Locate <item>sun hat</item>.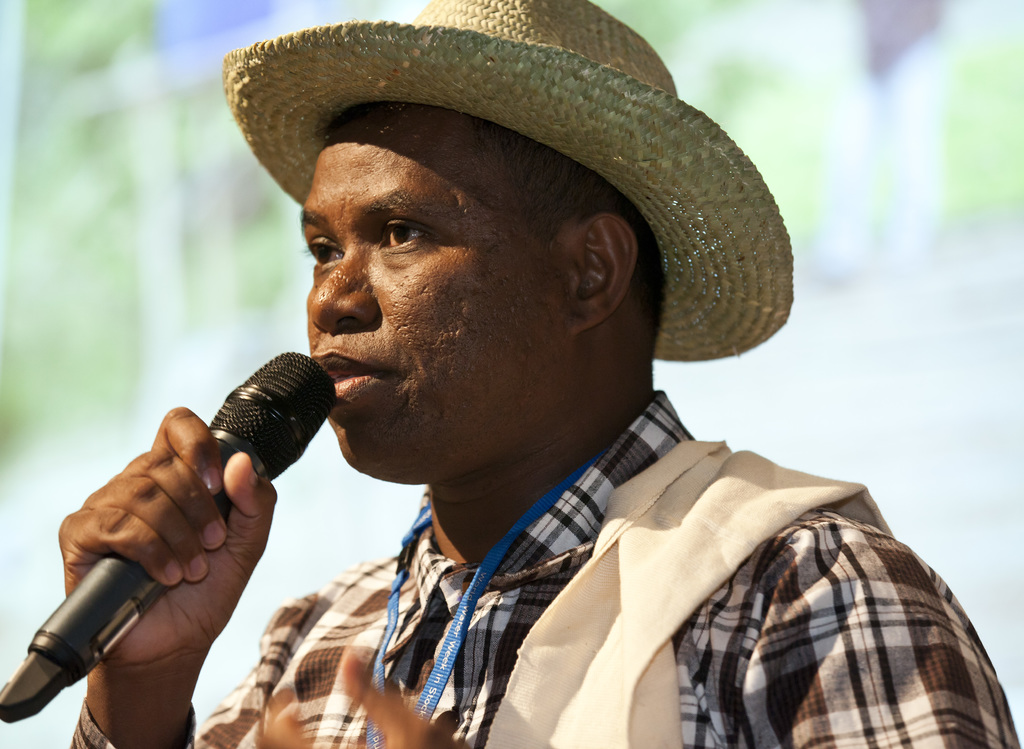
Bounding box: 219 0 796 366.
